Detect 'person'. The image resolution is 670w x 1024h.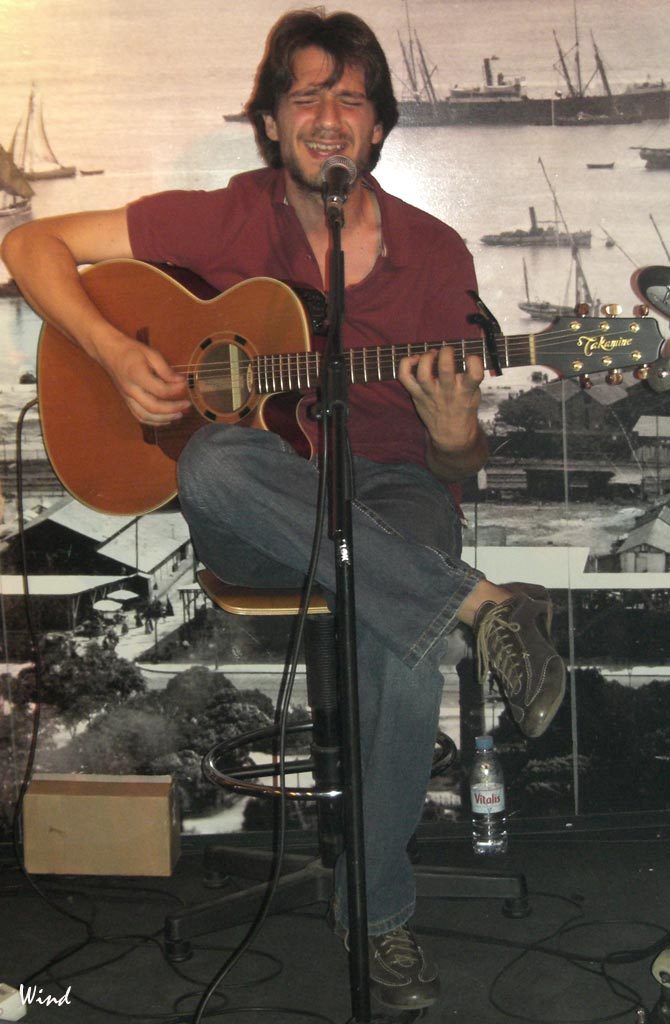
pyautogui.locateOnScreen(89, 52, 568, 877).
